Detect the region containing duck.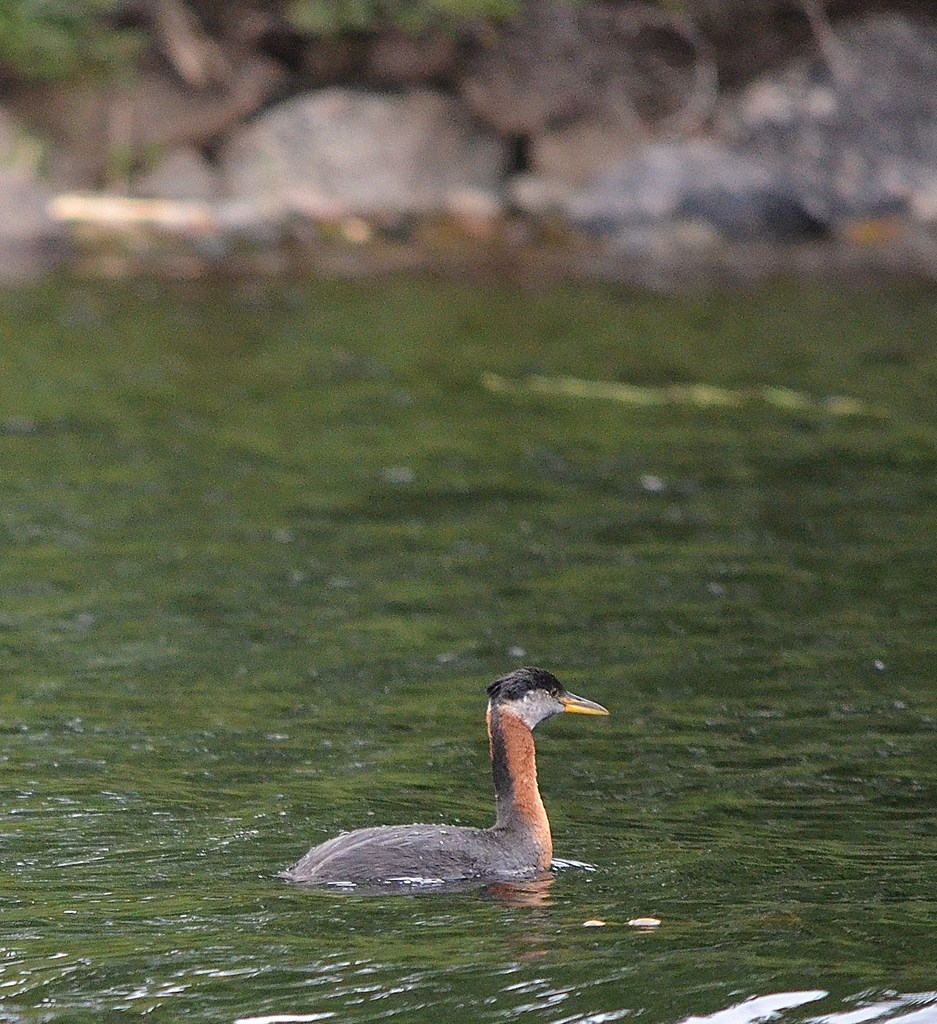
Rect(275, 671, 613, 885).
